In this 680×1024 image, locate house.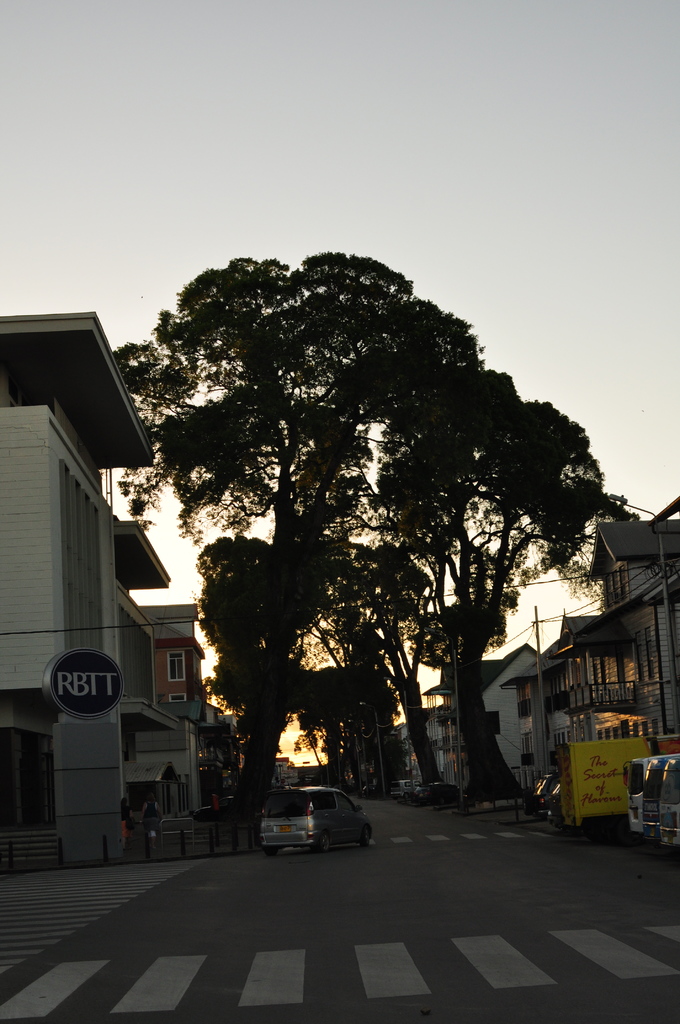
Bounding box: 397,701,451,815.
